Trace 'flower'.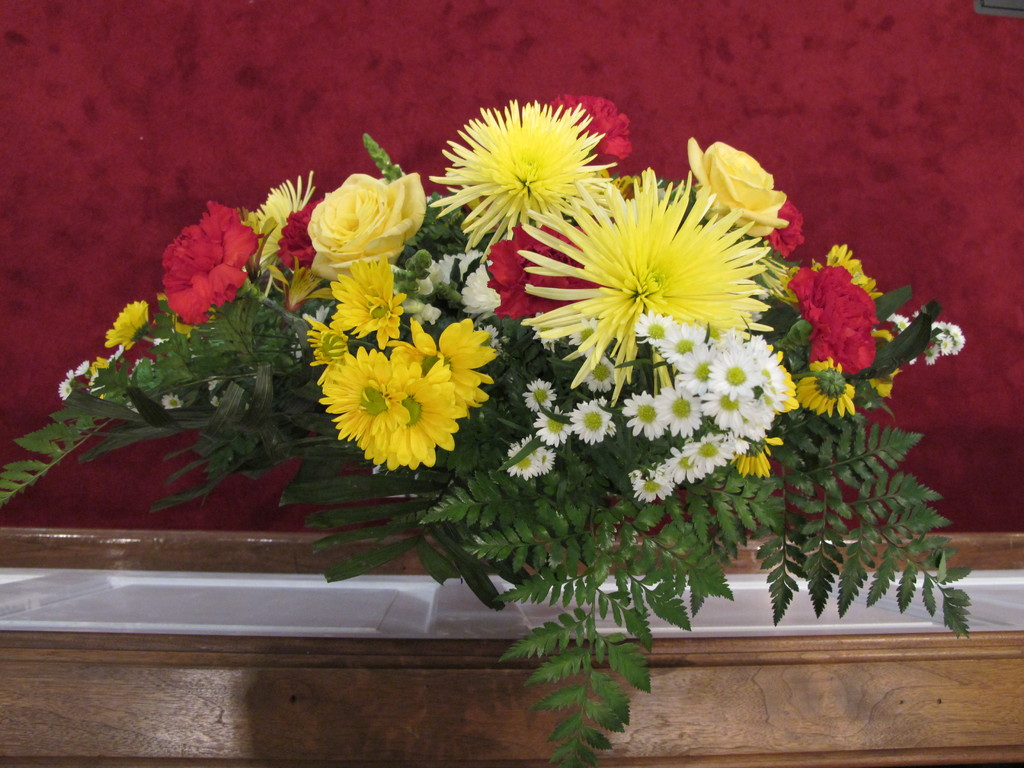
Traced to BBox(781, 254, 882, 373).
